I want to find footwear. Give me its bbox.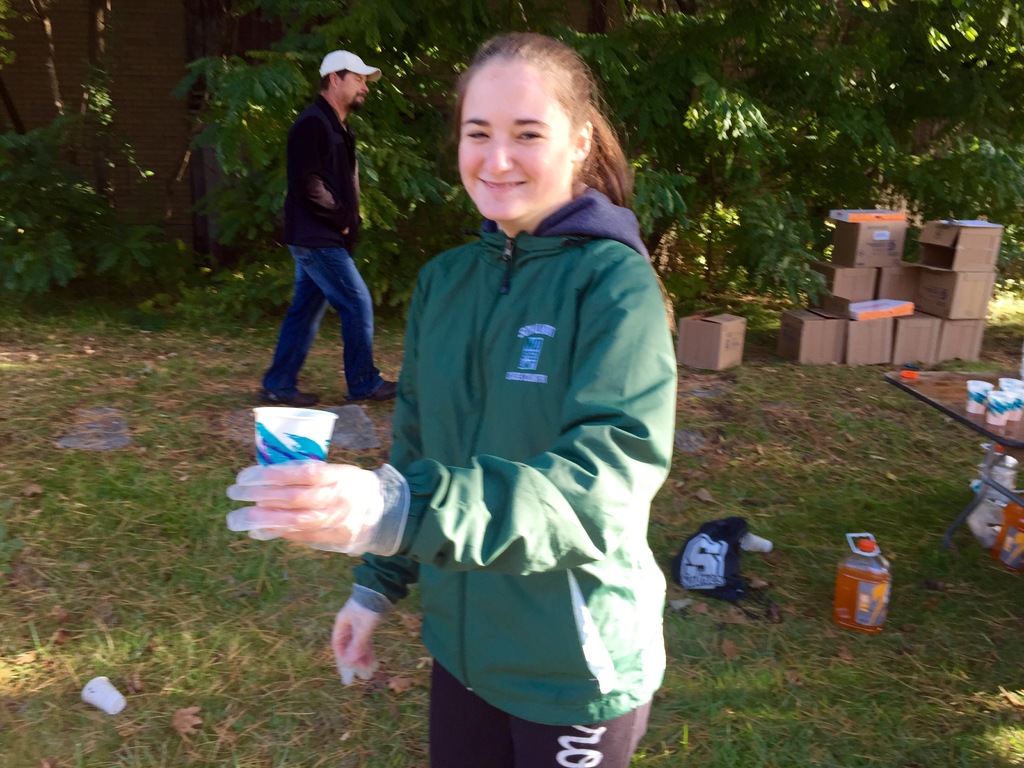
267 392 324 404.
